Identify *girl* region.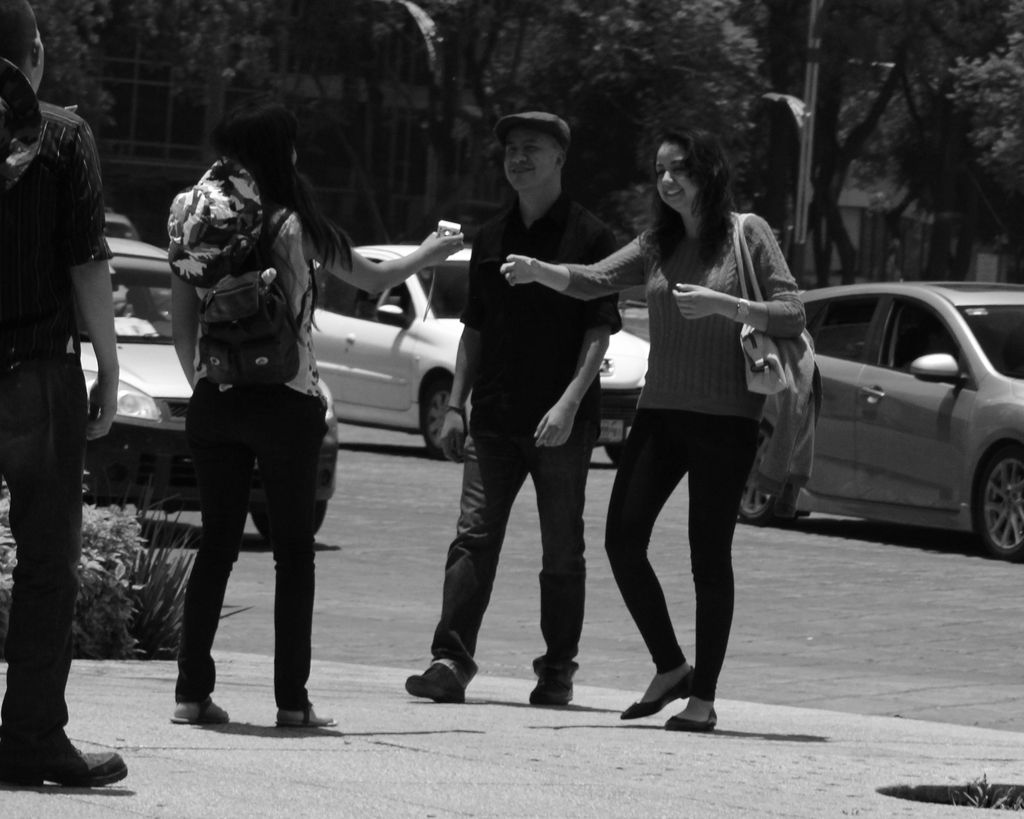
Region: [500, 123, 808, 728].
